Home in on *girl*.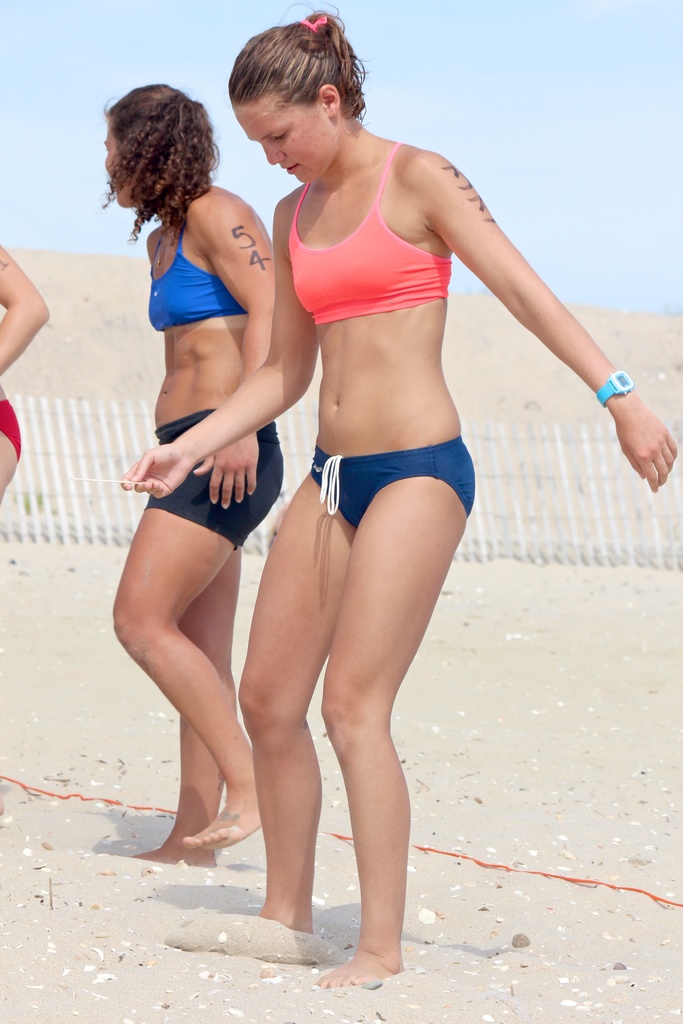
Homed in at (120, 0, 677, 991).
